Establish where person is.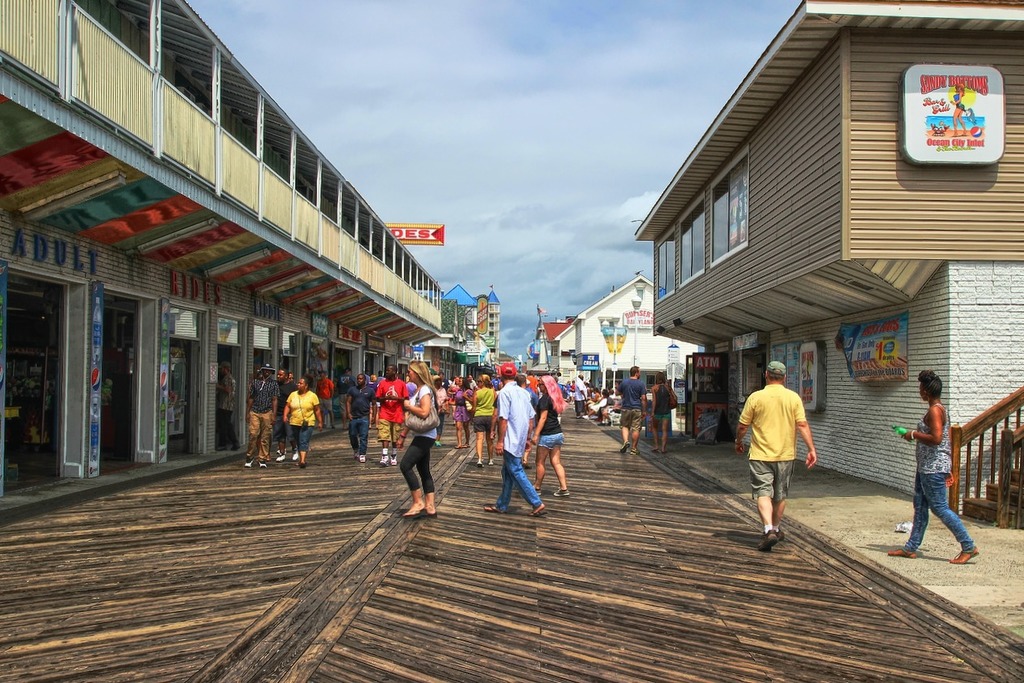
Established at select_region(433, 375, 448, 447).
